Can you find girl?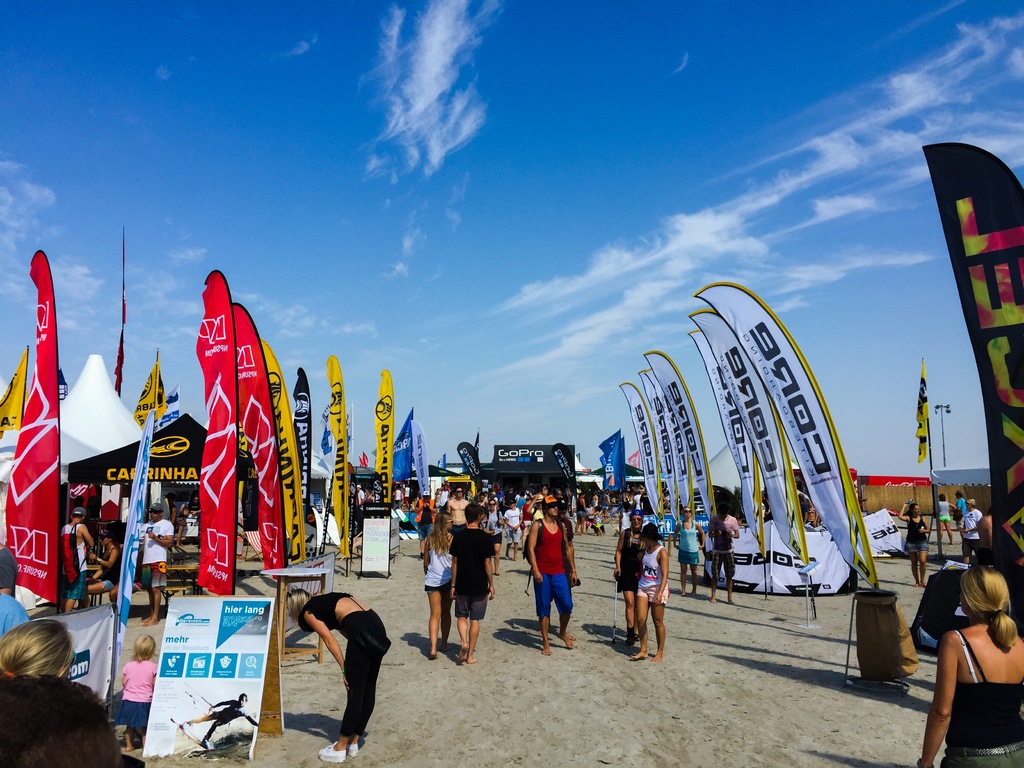
Yes, bounding box: (632, 528, 668, 666).
